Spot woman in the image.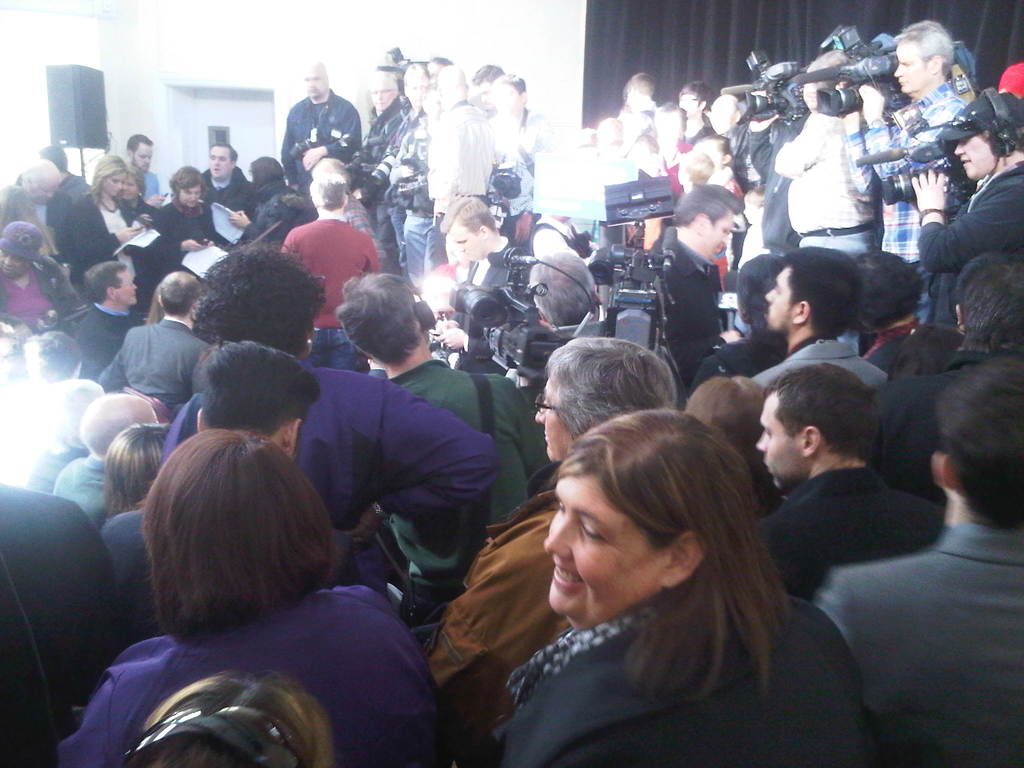
woman found at (71, 152, 143, 298).
